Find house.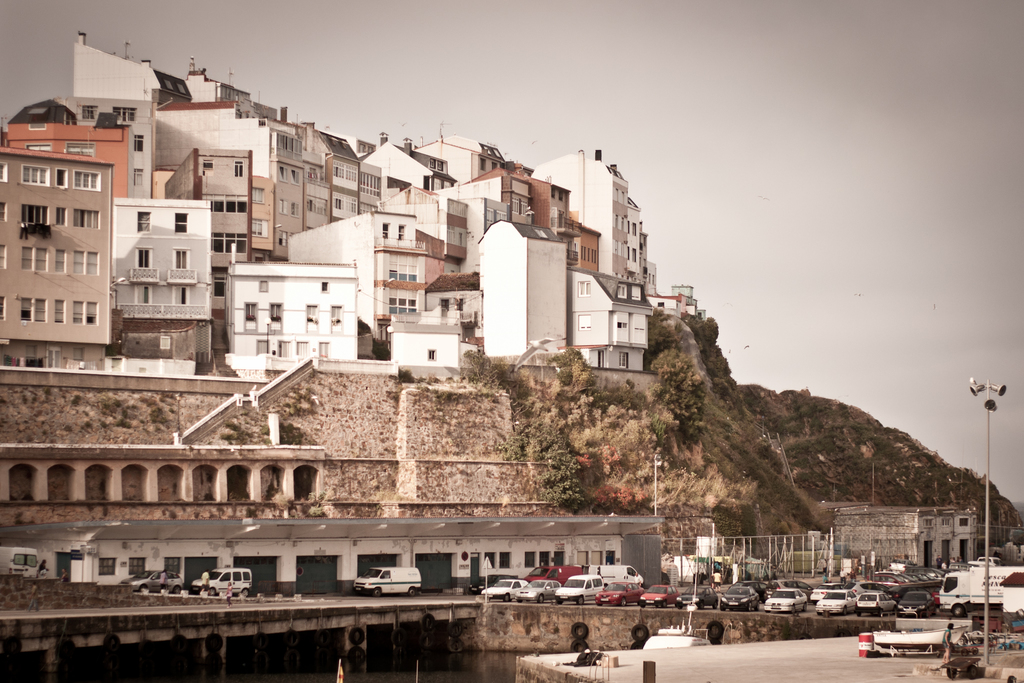
locate(163, 142, 252, 254).
